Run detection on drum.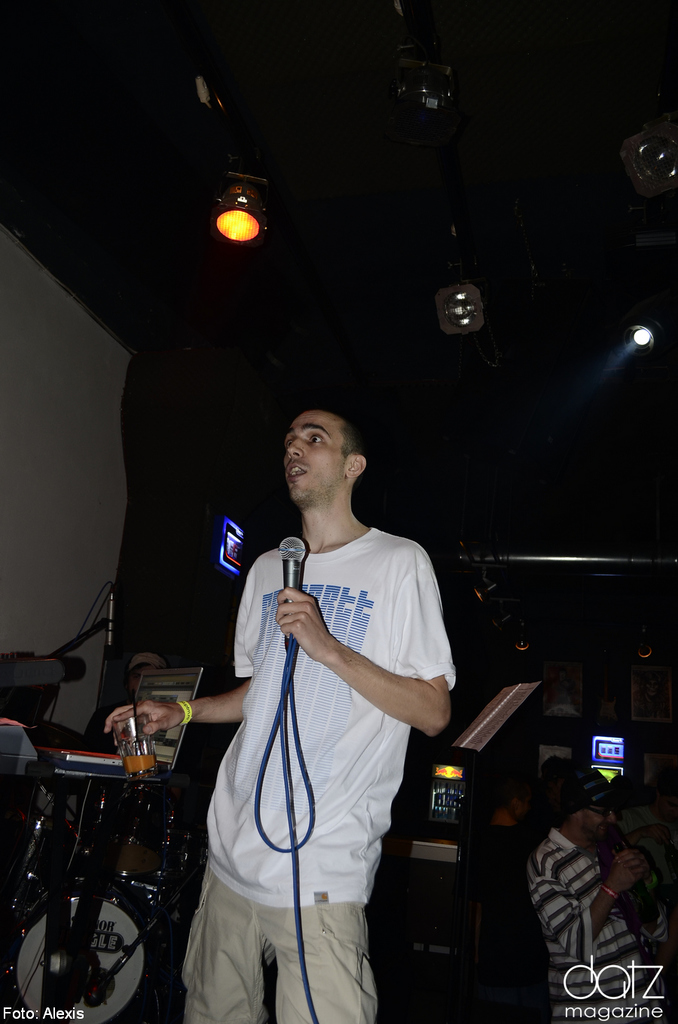
Result: (114, 836, 194, 885).
